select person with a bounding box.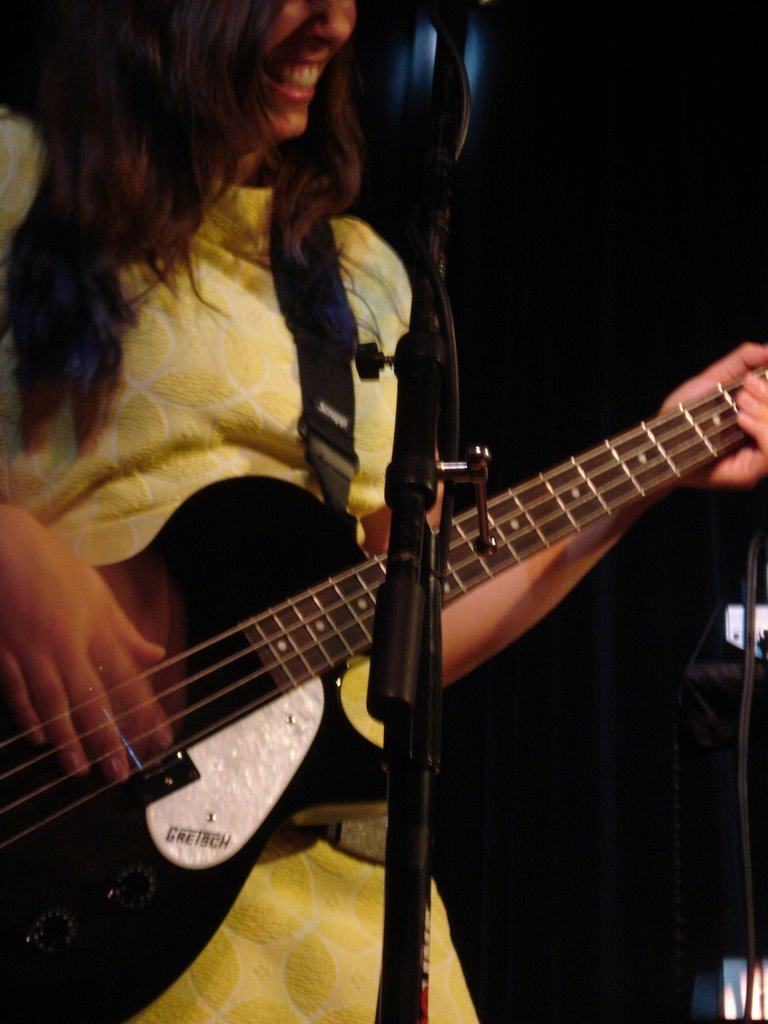
locate(43, 35, 729, 994).
